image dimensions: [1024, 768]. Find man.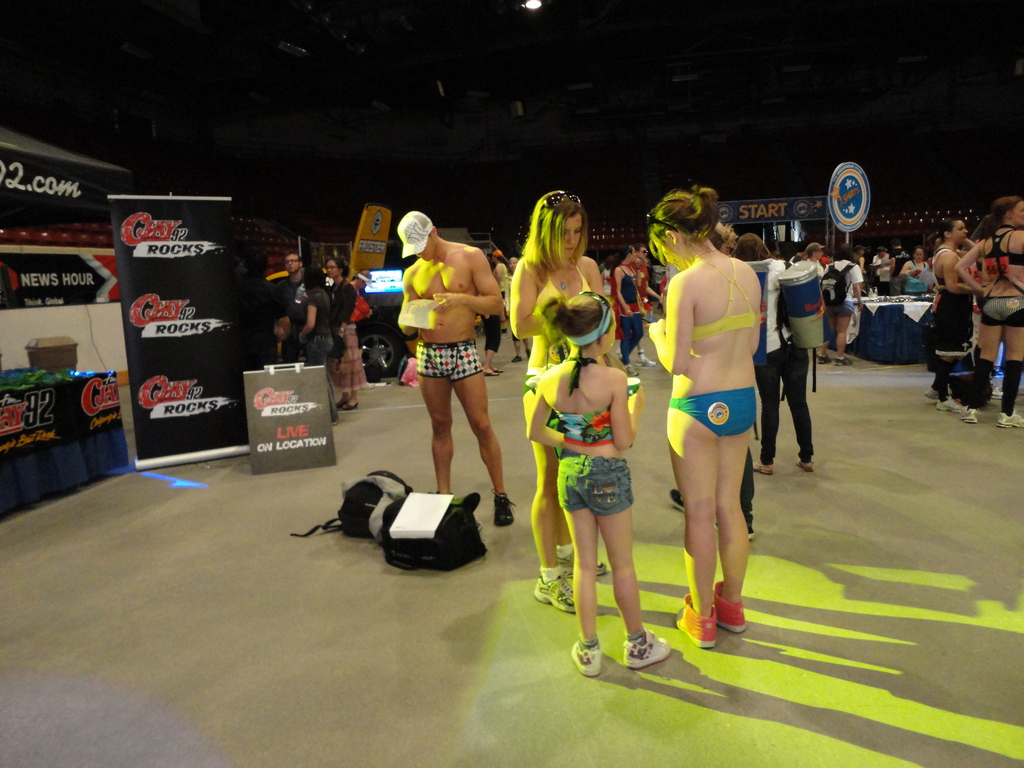
(left=632, top=247, right=665, bottom=369).
